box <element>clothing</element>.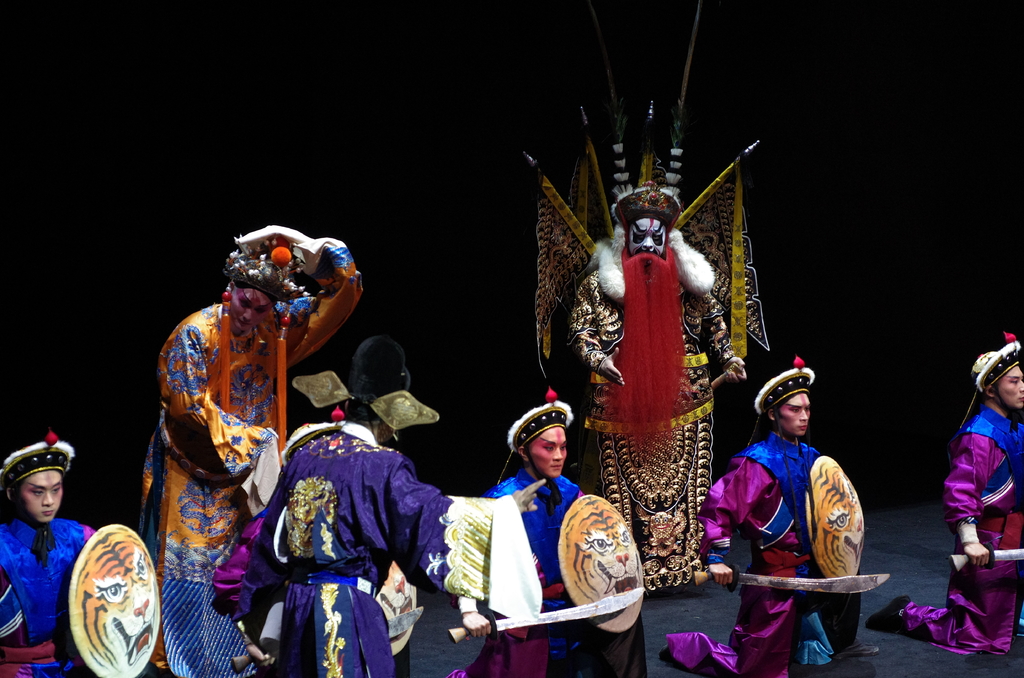
902:404:1023:659.
